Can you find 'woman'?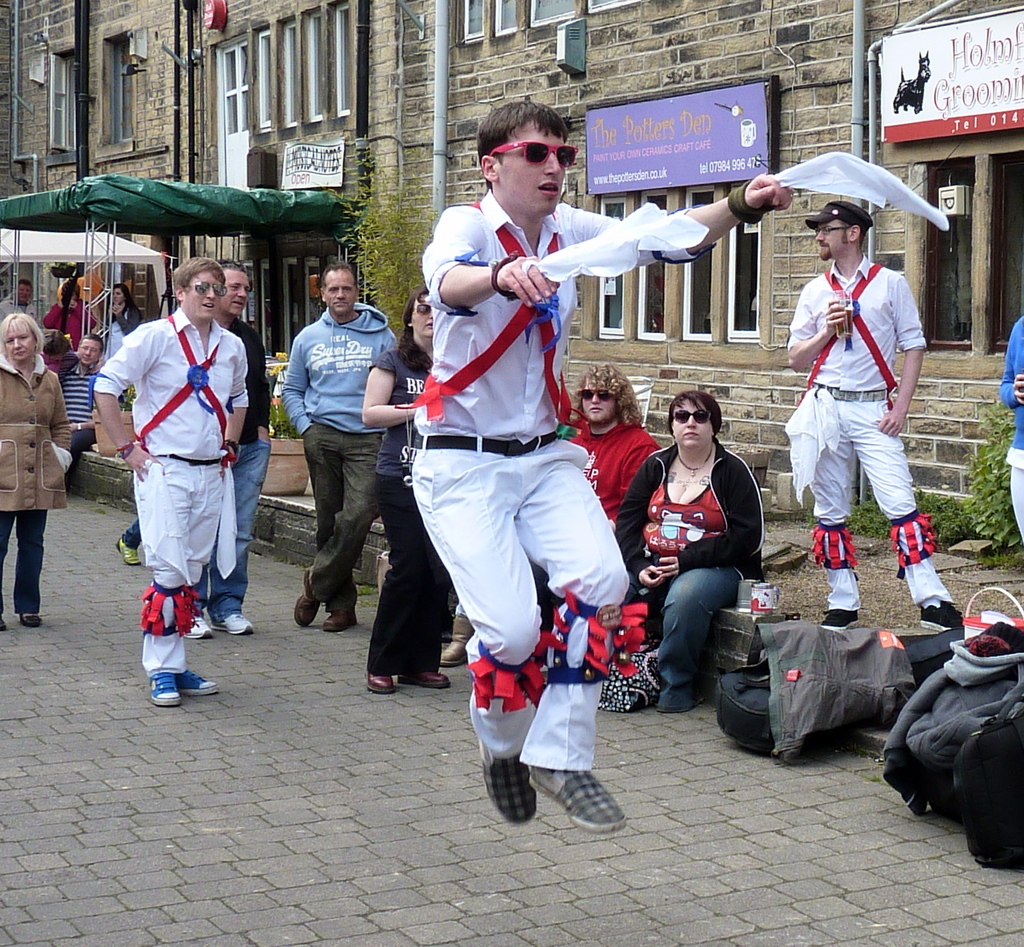
Yes, bounding box: 98, 282, 144, 407.
